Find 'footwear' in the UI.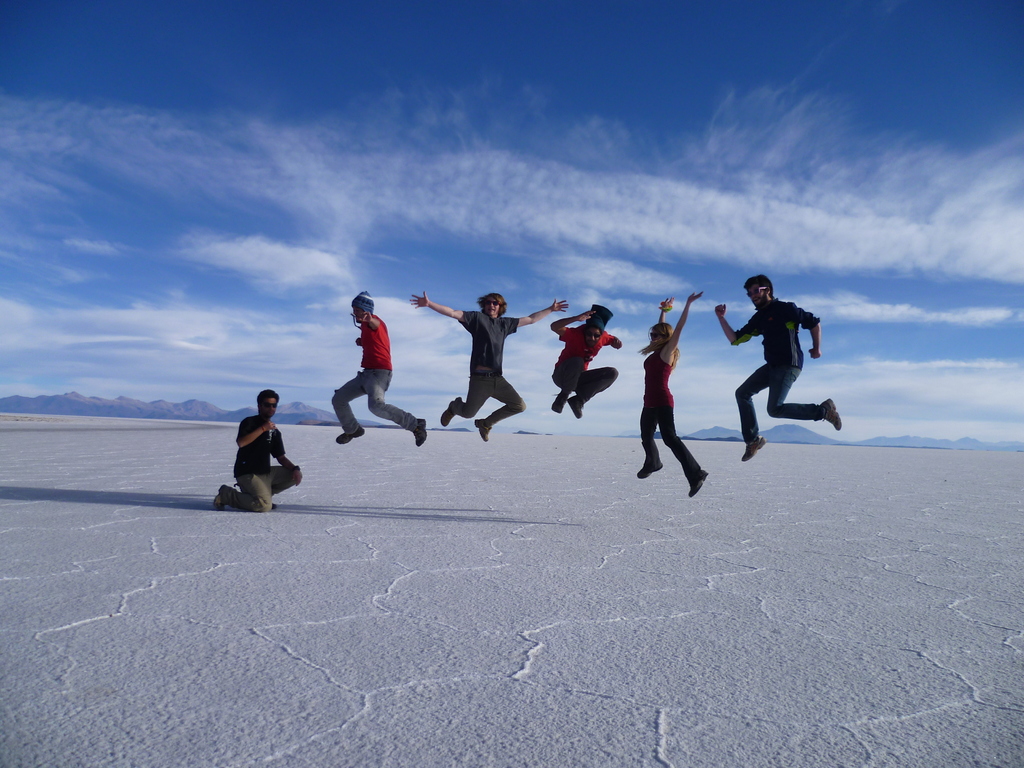
UI element at (x1=411, y1=415, x2=427, y2=444).
